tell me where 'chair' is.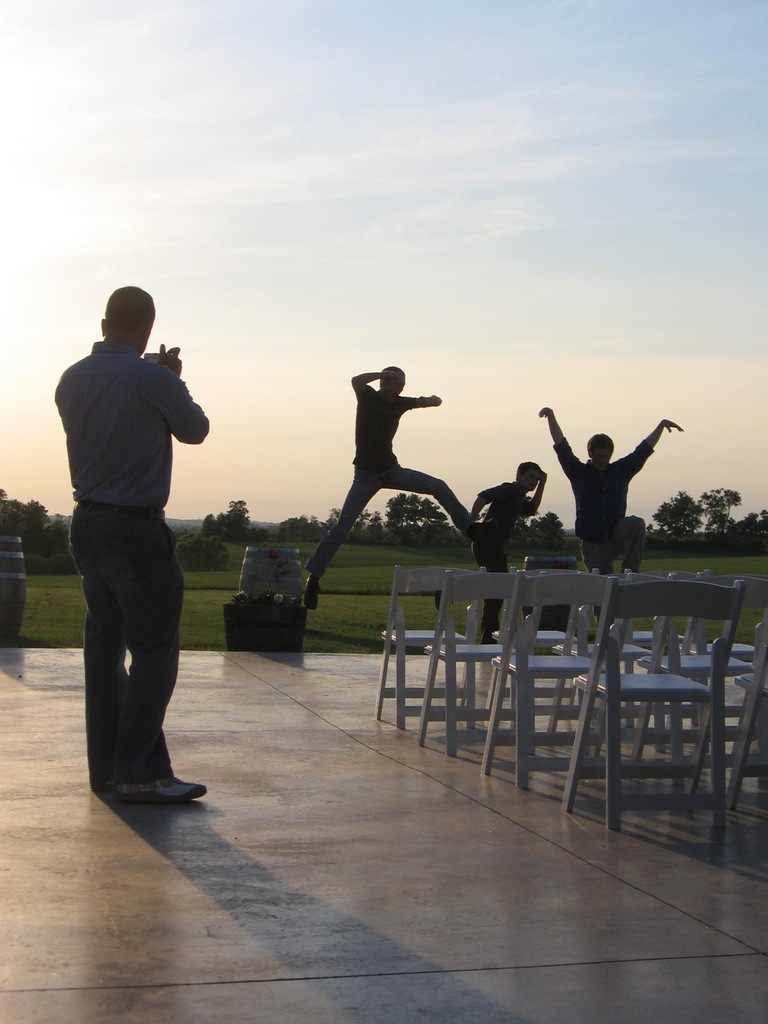
'chair' is at region(367, 562, 481, 735).
